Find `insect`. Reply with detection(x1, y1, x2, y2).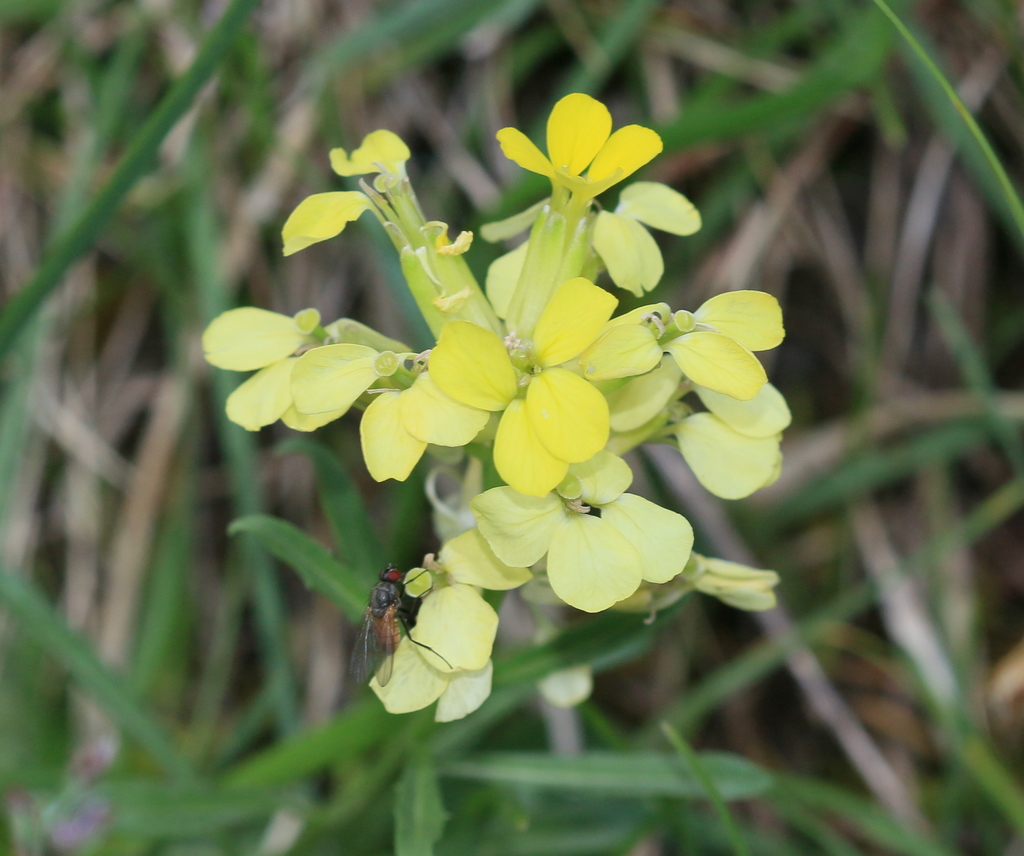
detection(344, 562, 457, 689).
